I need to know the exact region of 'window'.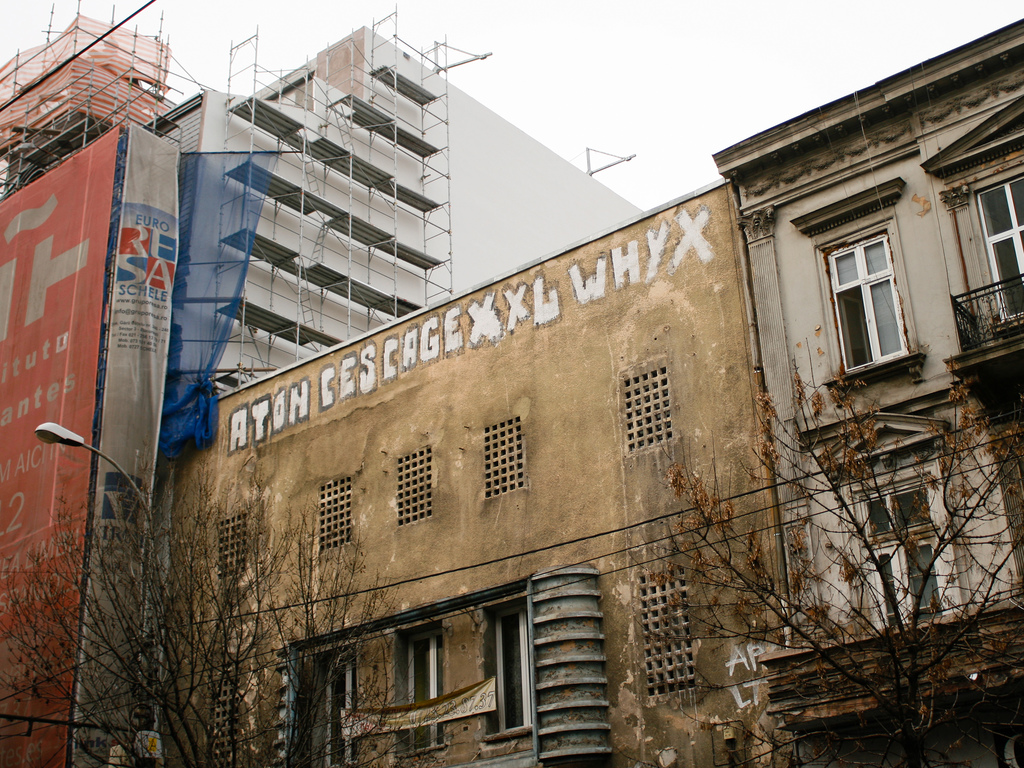
Region: 633 569 695 697.
